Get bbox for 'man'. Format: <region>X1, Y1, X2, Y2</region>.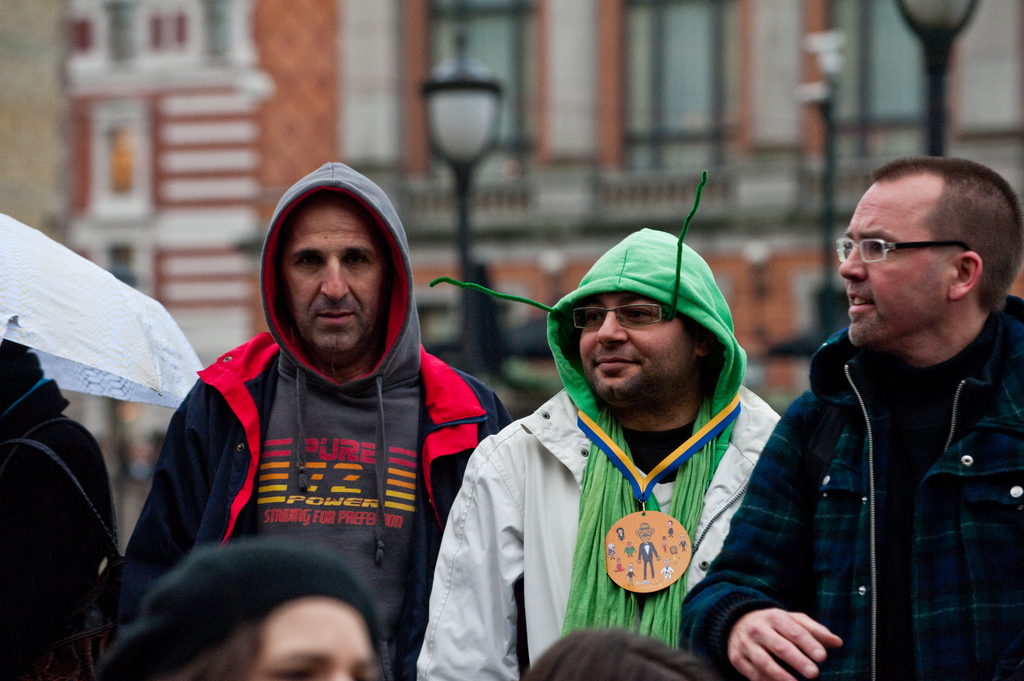
<region>429, 163, 781, 680</region>.
